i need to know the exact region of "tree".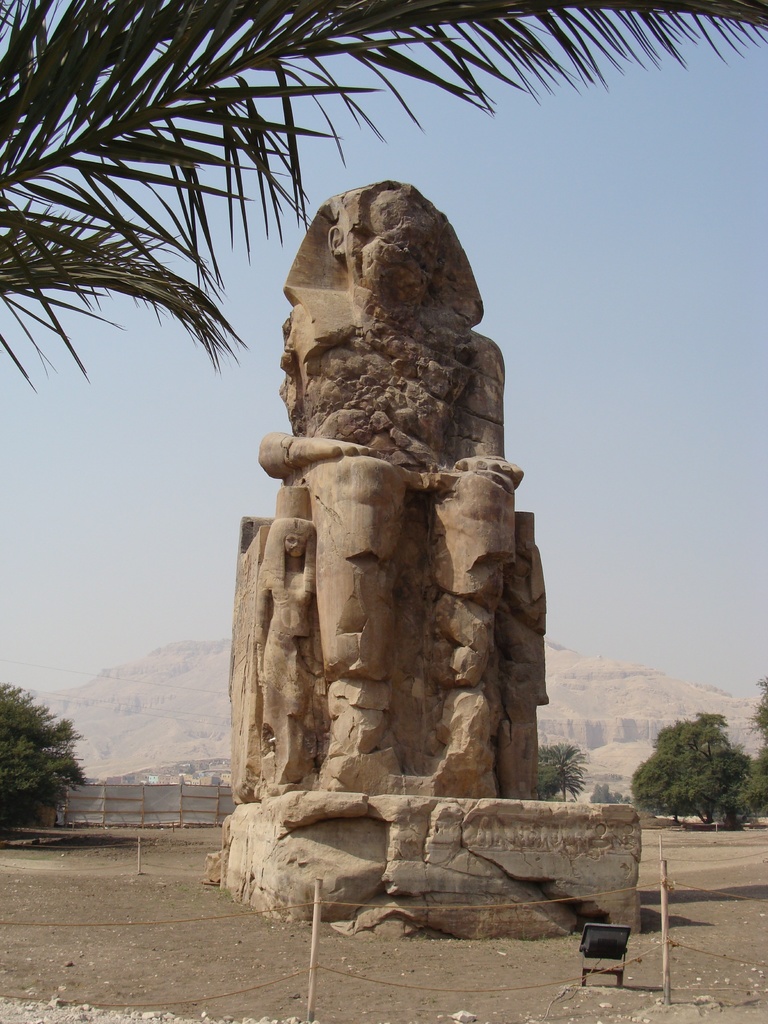
Region: BBox(677, 707, 765, 824).
